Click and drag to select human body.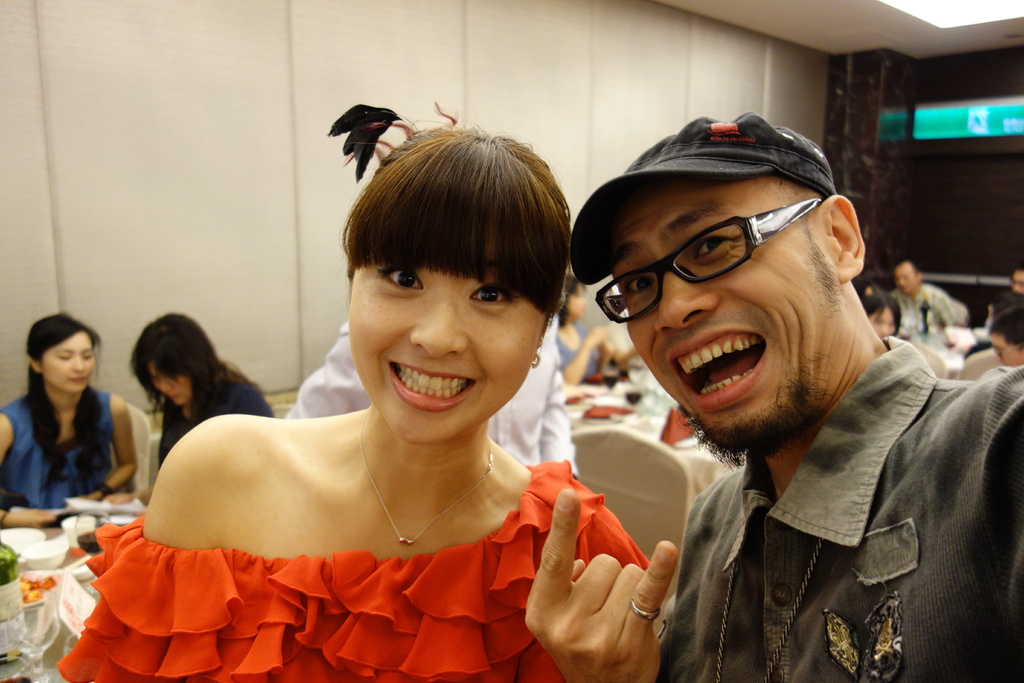
Selection: [left=553, top=323, right=615, bottom=384].
